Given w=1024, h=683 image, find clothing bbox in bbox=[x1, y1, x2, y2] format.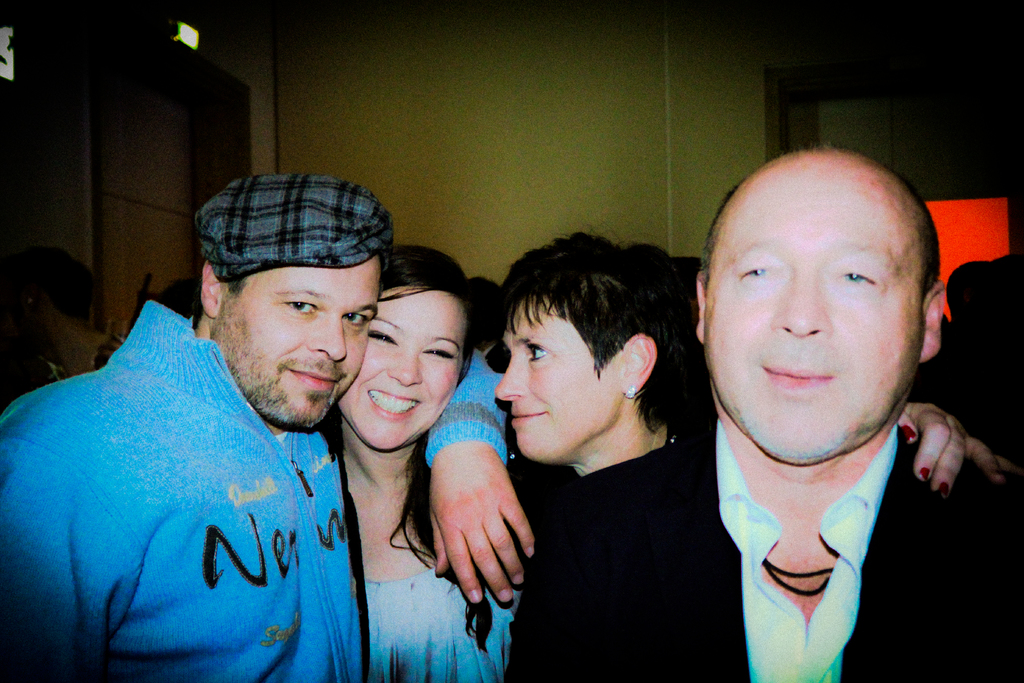
bbox=[10, 311, 389, 669].
